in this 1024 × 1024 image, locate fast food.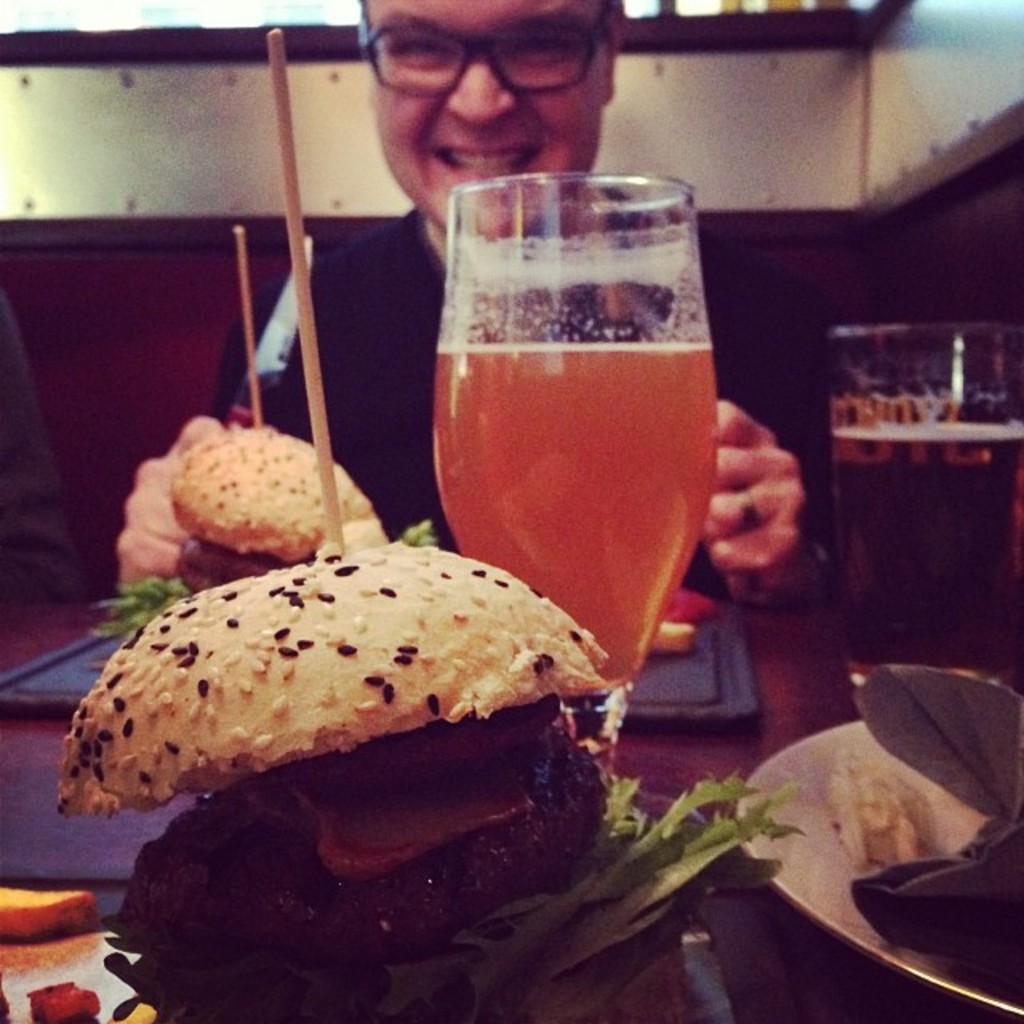
Bounding box: region(85, 421, 434, 645).
